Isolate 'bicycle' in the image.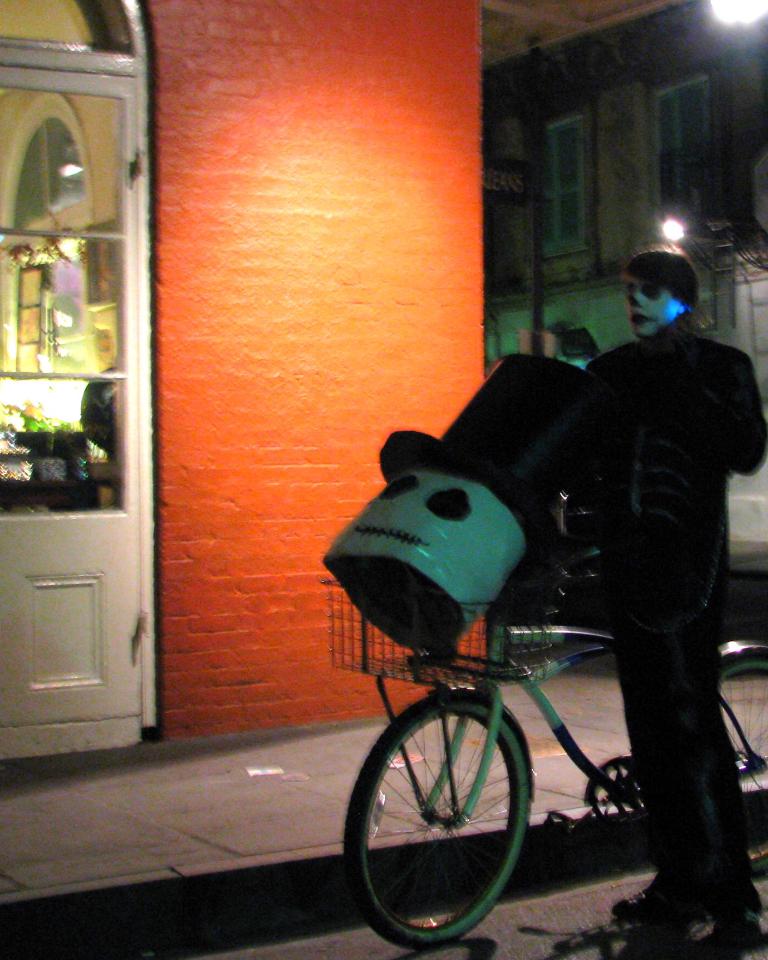
Isolated region: [314, 509, 700, 936].
